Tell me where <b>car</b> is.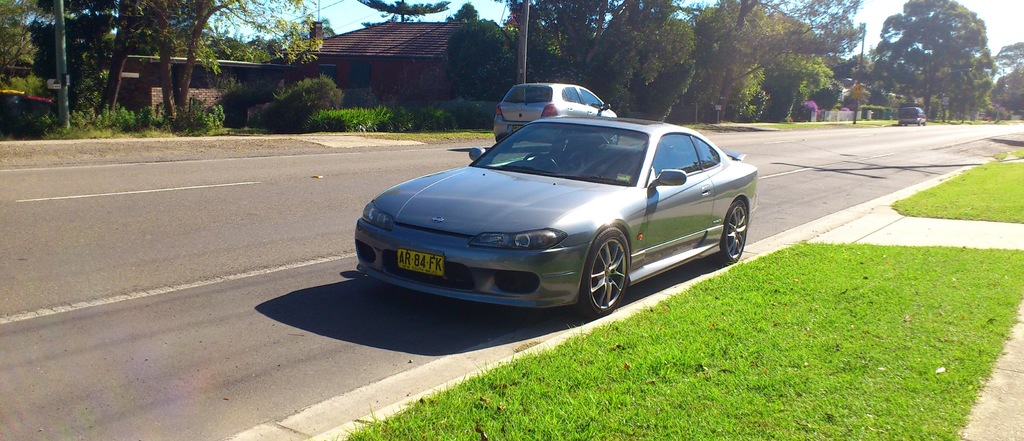
<b>car</b> is at region(497, 77, 614, 143).
